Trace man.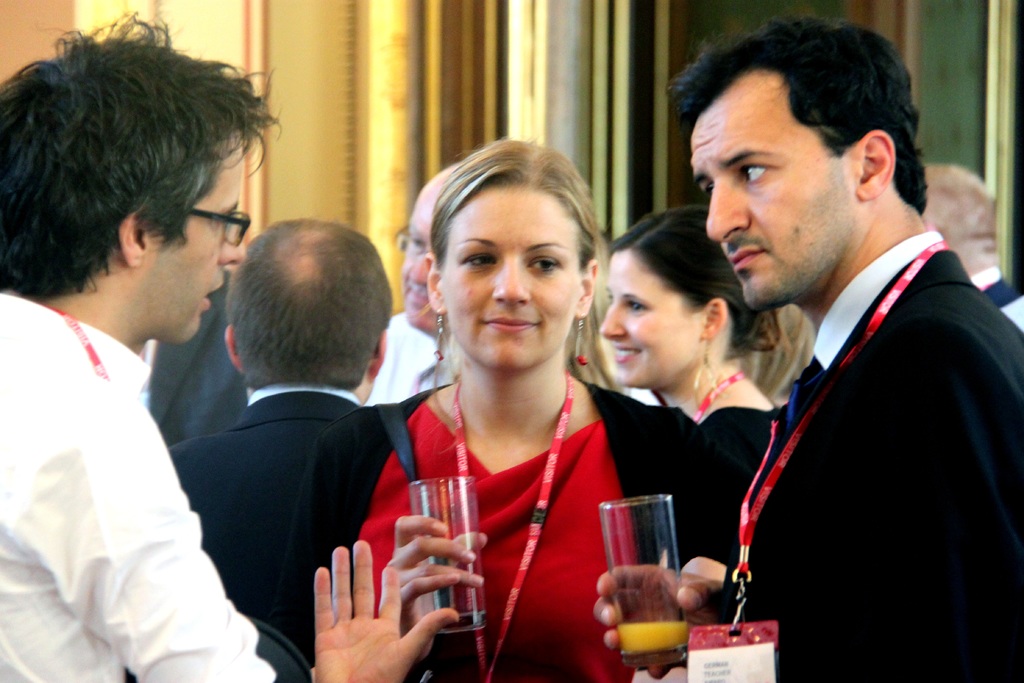
Traced to x1=0 y1=3 x2=458 y2=682.
